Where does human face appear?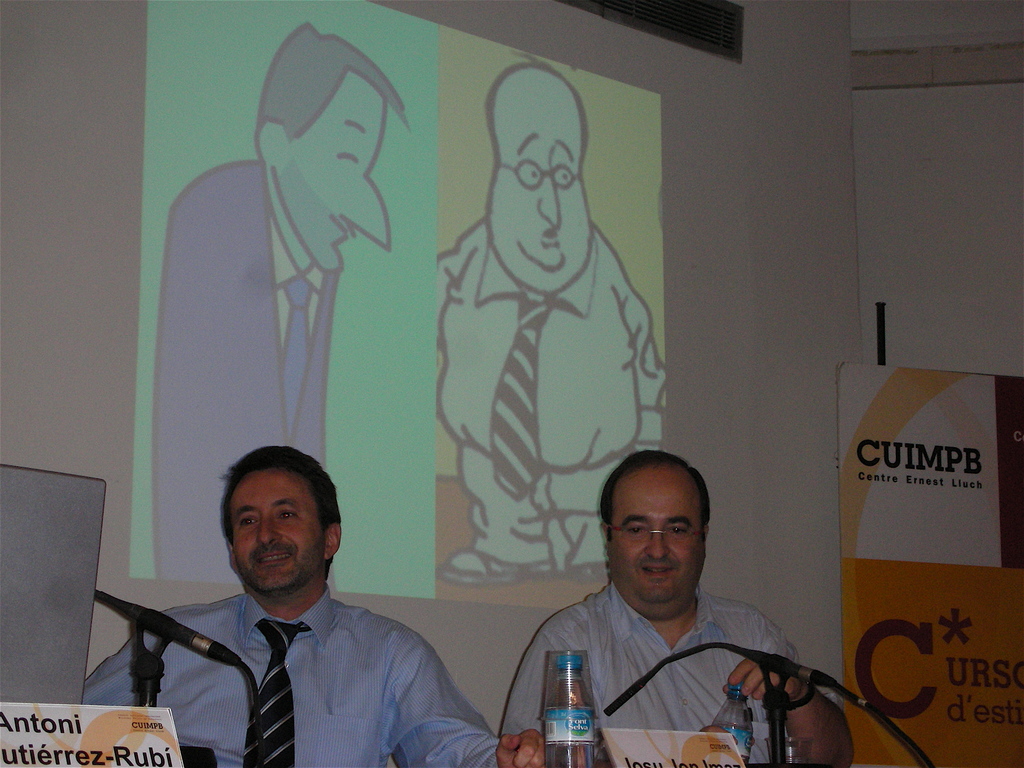
Appears at 609/466/702/598.
